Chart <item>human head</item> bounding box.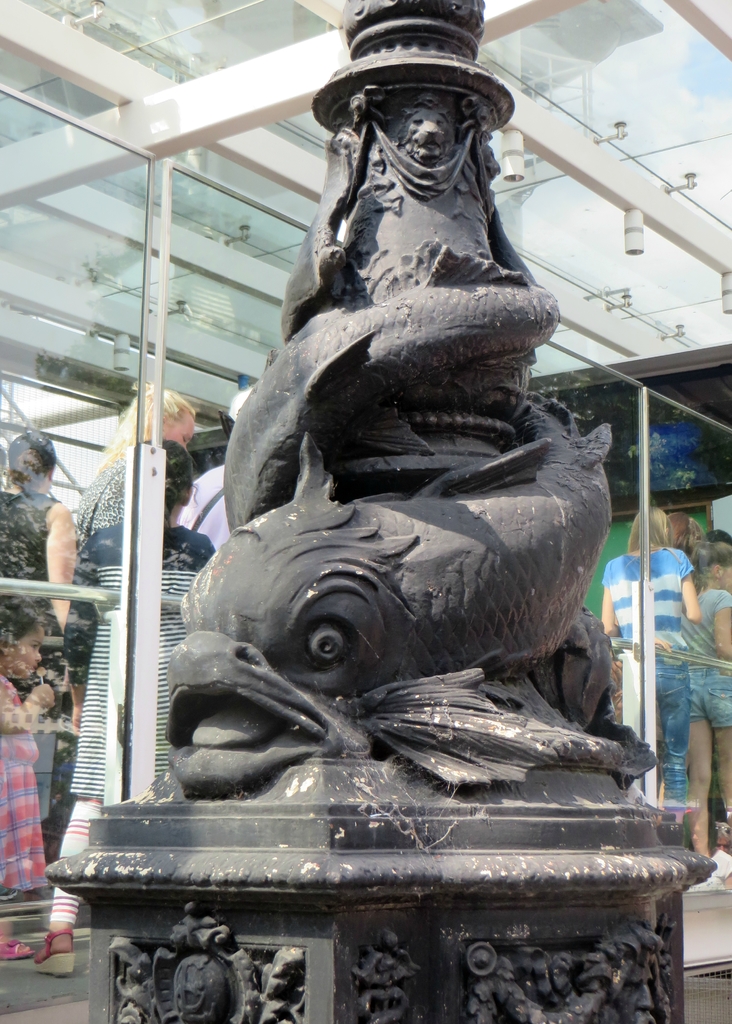
Charted: [668,513,689,550].
